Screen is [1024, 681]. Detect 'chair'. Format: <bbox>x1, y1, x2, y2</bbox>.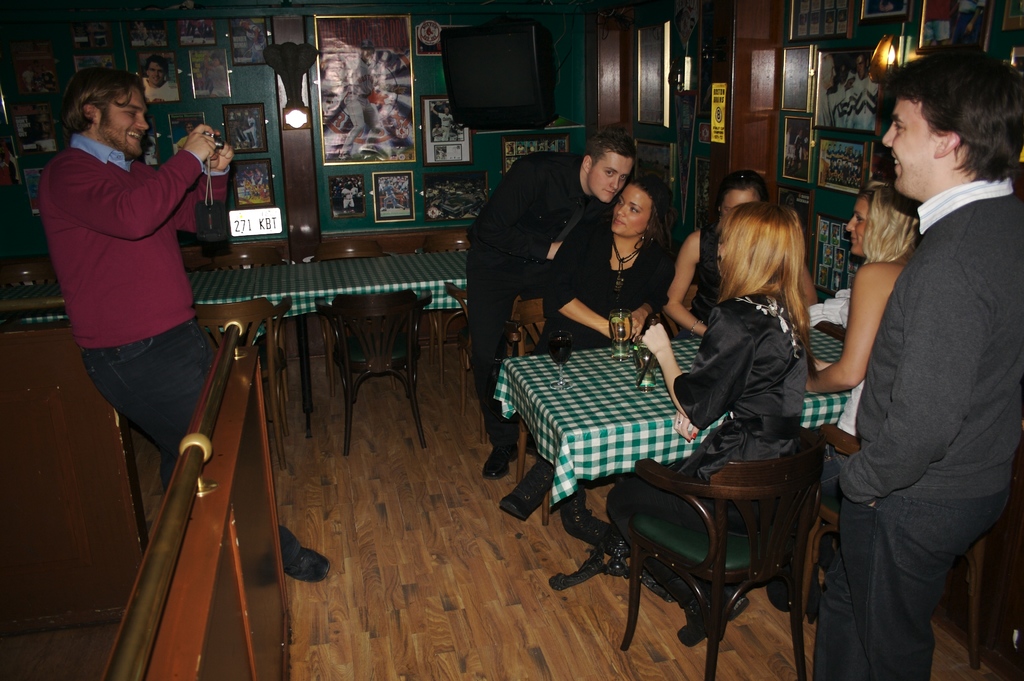
<bbox>190, 293, 295, 471</bbox>.
